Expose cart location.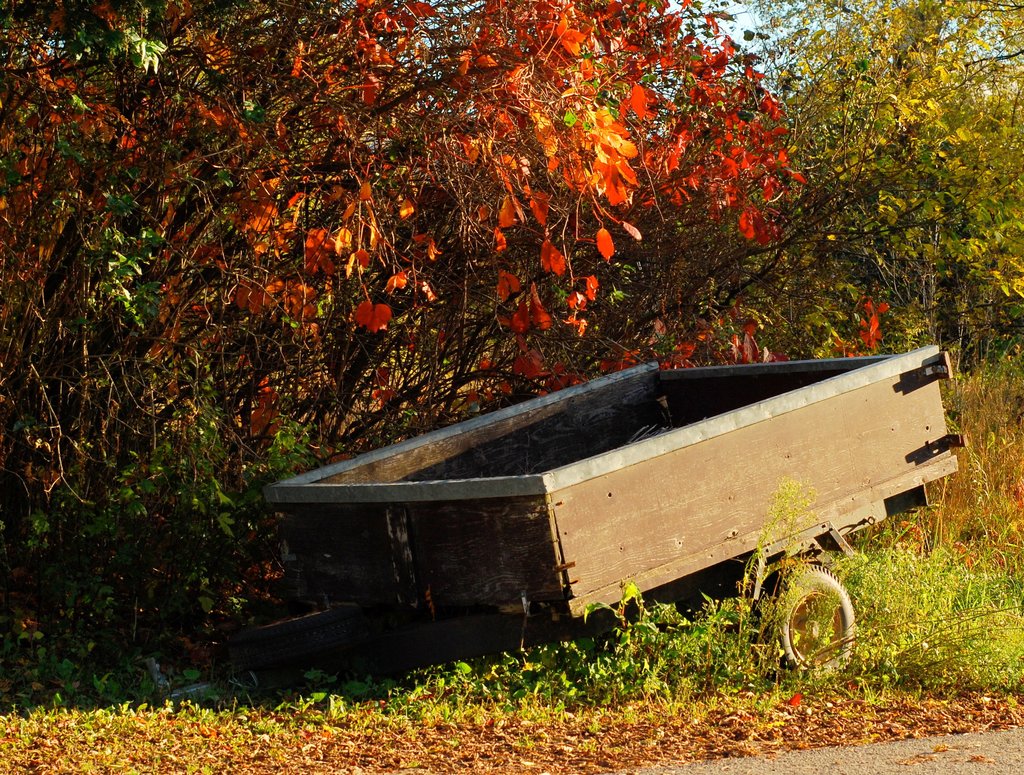
Exposed at 164 320 959 756.
